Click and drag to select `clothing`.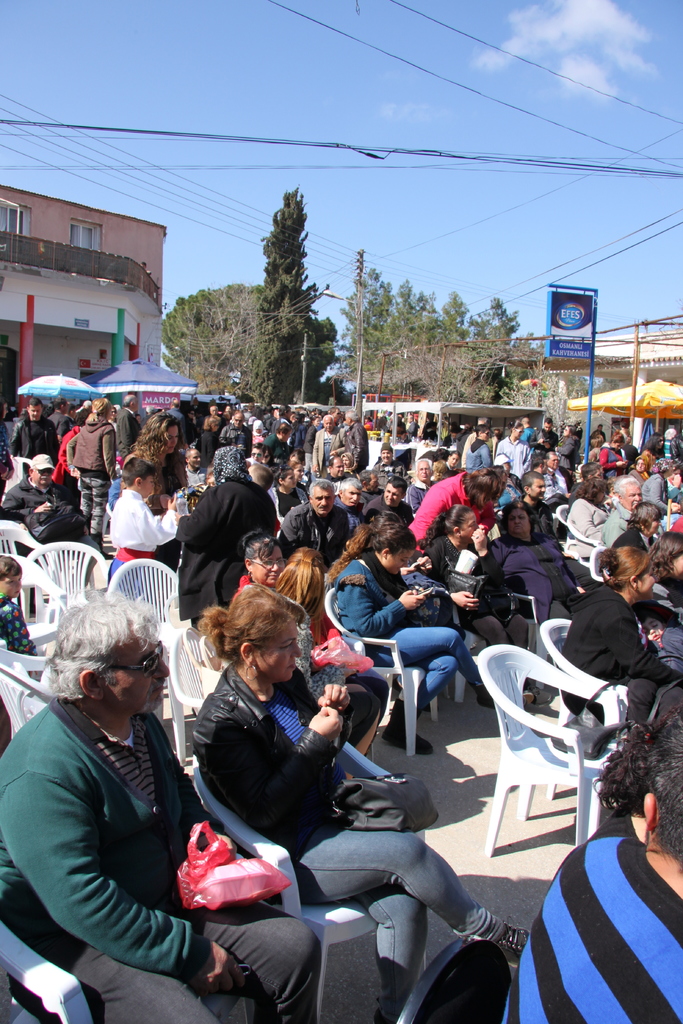
Selection: <region>279, 498, 356, 575</region>.
